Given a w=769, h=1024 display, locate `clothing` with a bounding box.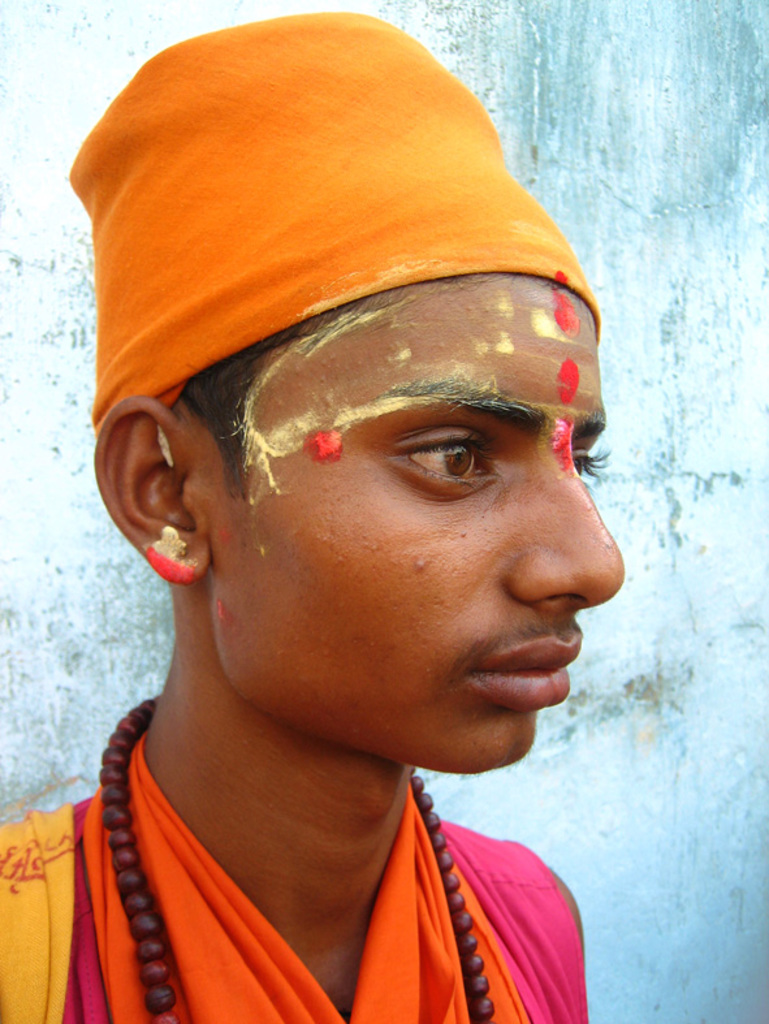
Located: x1=65 y1=8 x2=602 y2=429.
